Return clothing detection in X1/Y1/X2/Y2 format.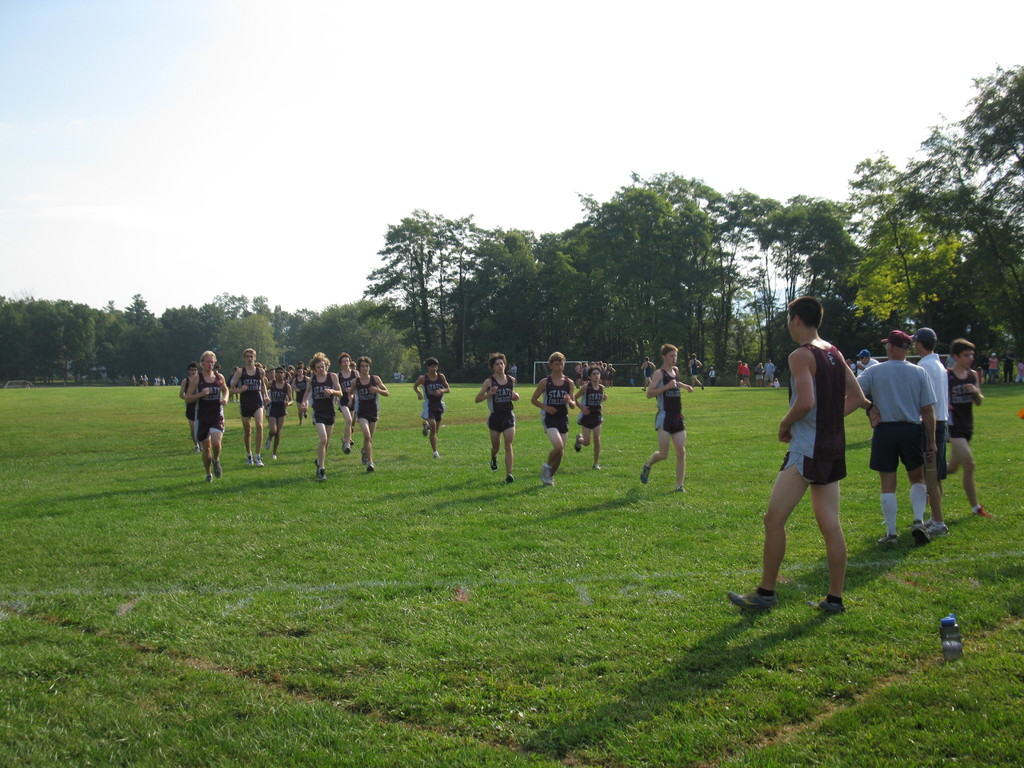
293/376/306/405.
